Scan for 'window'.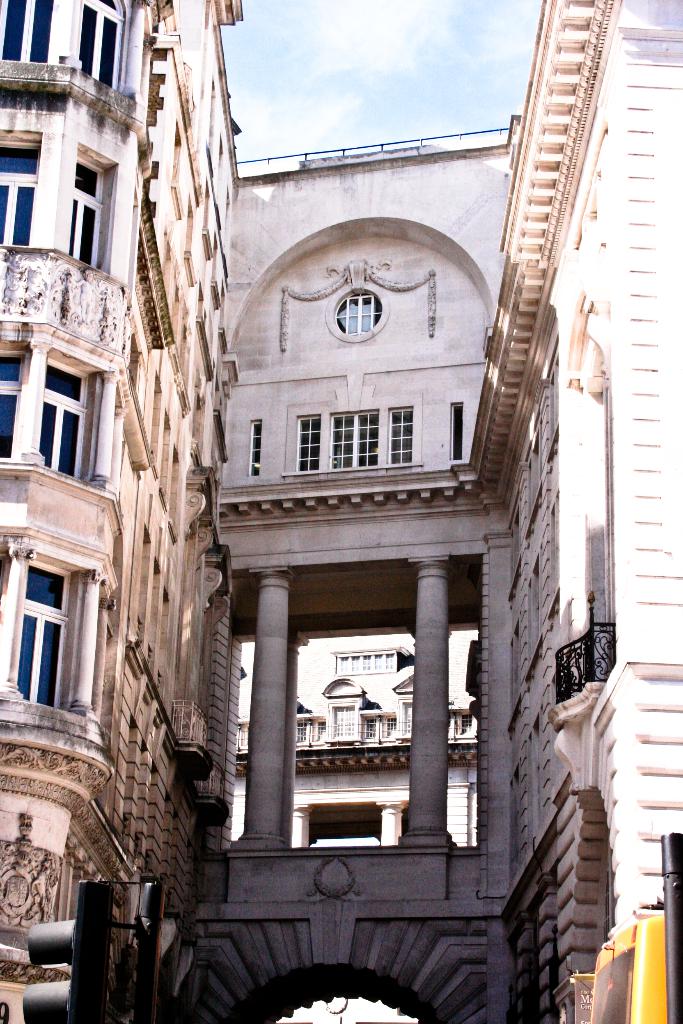
Scan result: x1=332 y1=652 x2=402 y2=673.
